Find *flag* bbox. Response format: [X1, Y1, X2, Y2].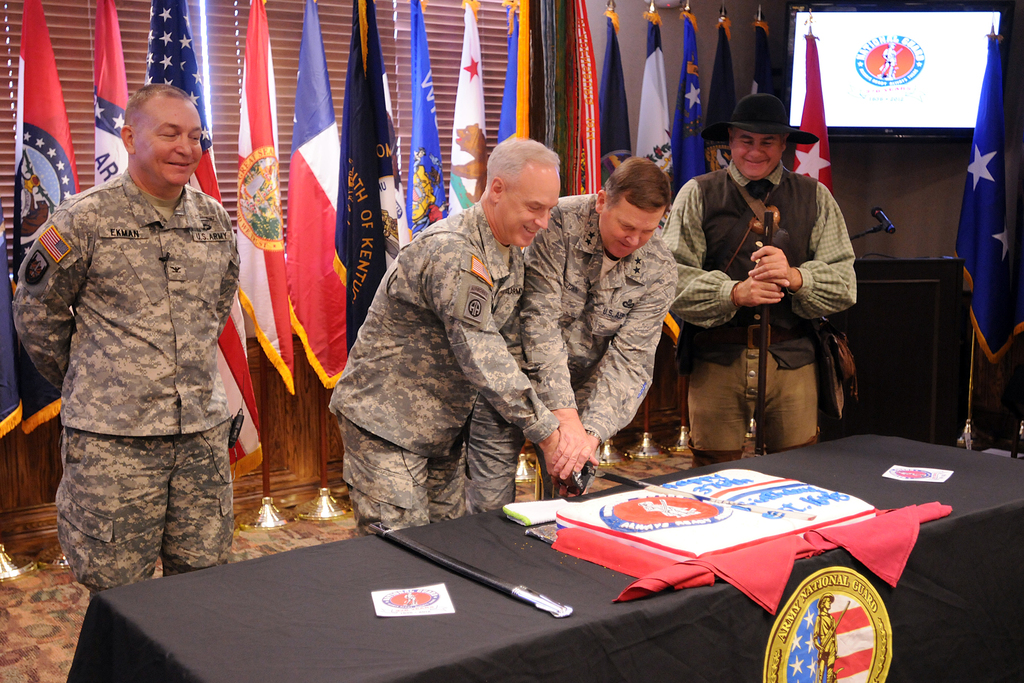
[342, 1, 408, 338].
